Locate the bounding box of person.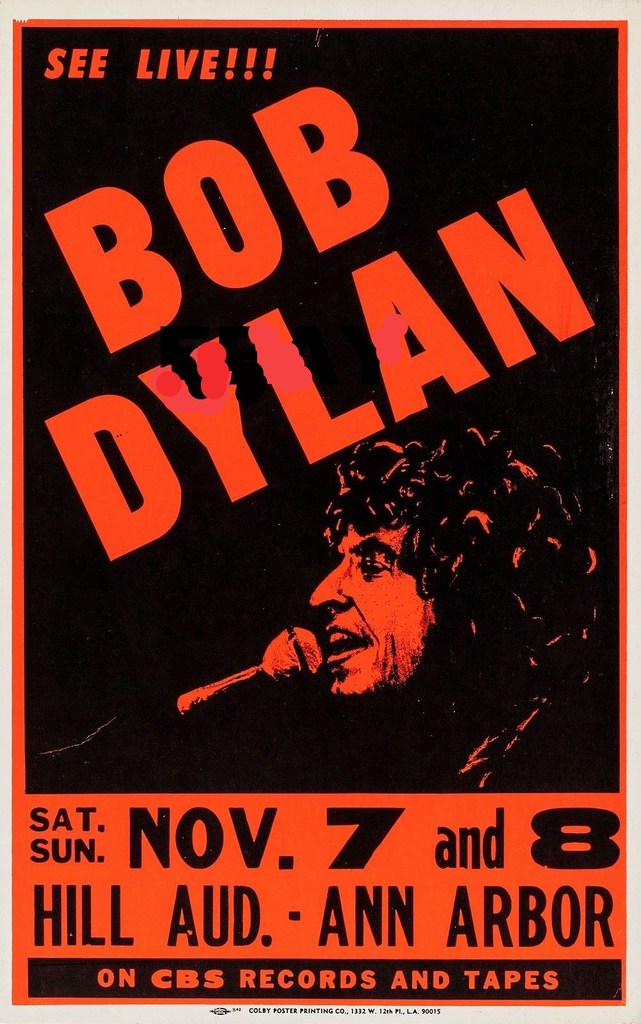
Bounding box: {"x1": 207, "y1": 447, "x2": 525, "y2": 755}.
